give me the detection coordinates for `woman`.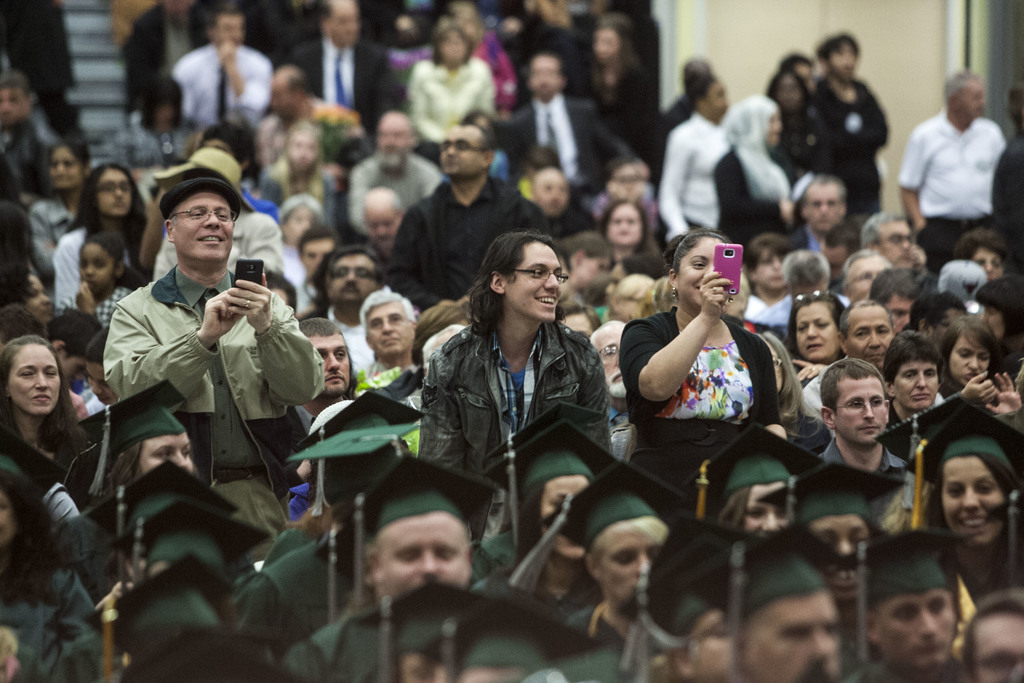
bbox=[620, 208, 799, 470].
